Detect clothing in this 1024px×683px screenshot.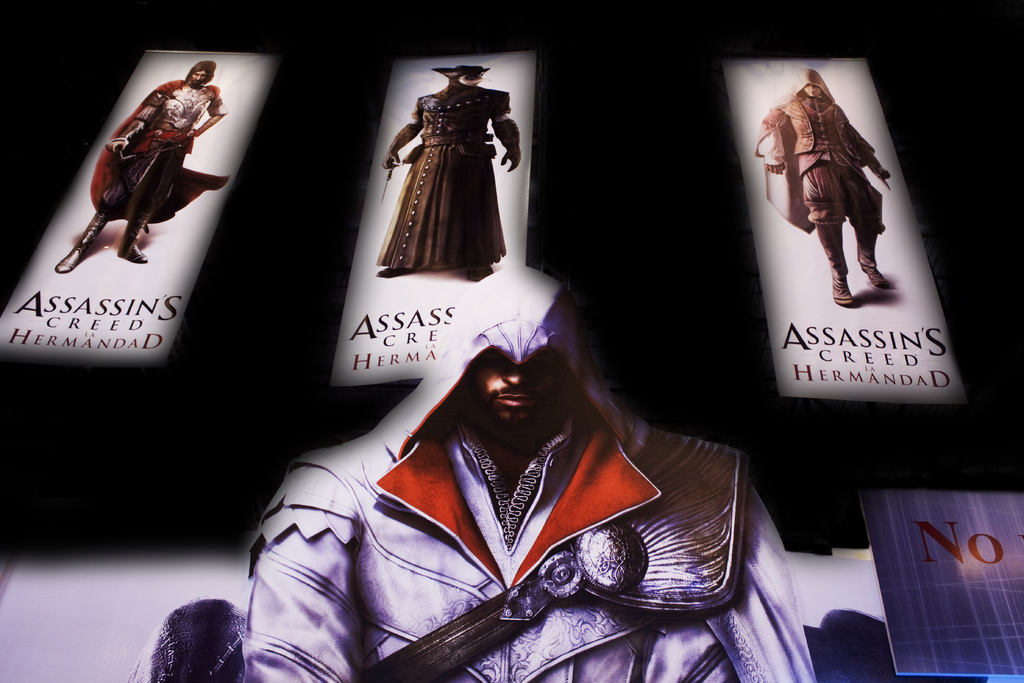
Detection: l=241, t=262, r=815, b=682.
